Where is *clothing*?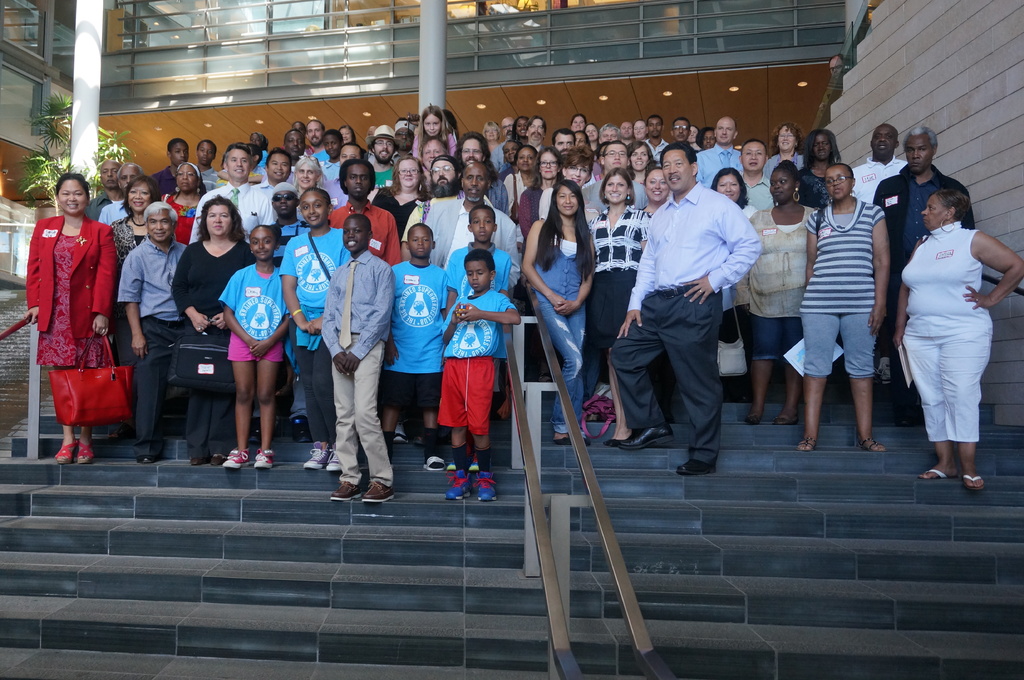
bbox(599, 282, 648, 357).
